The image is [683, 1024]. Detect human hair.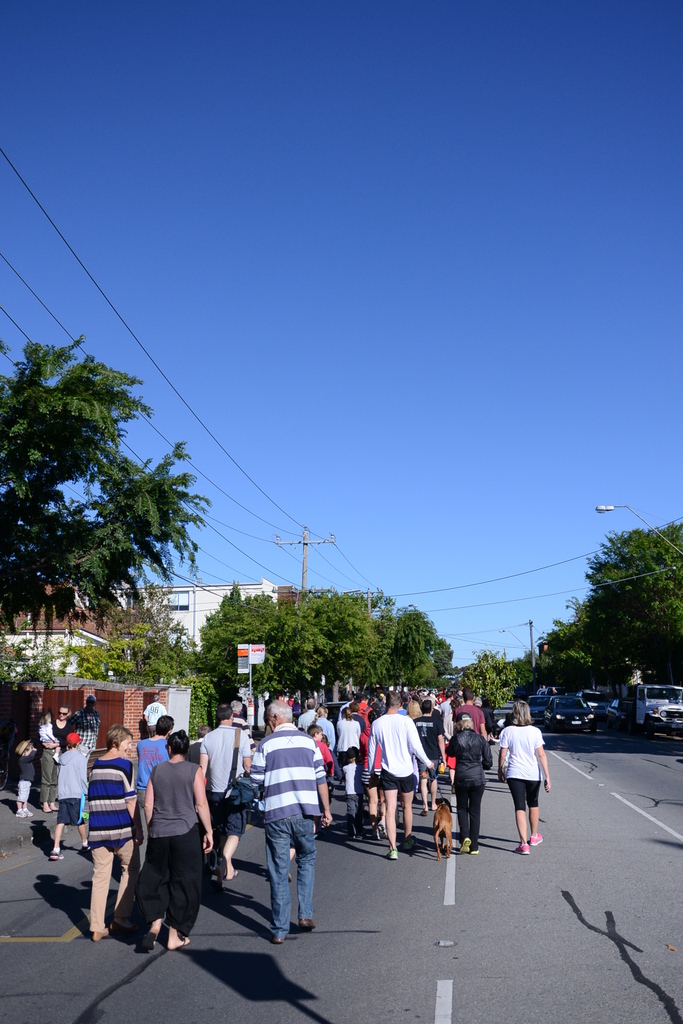
Detection: crop(167, 731, 193, 755).
